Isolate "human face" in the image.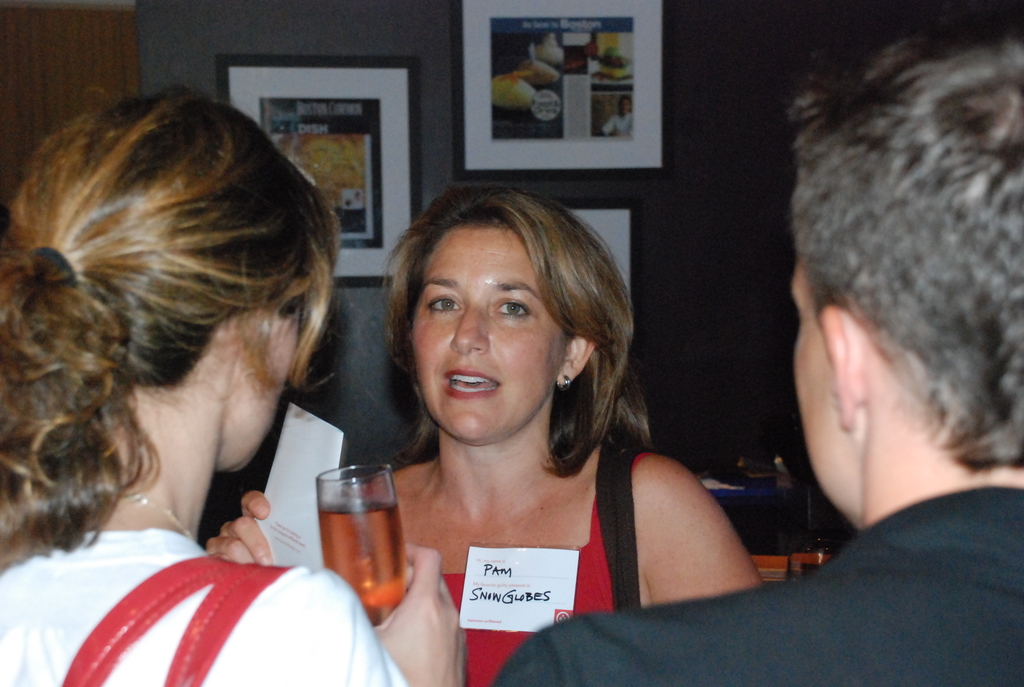
Isolated region: bbox(411, 220, 563, 443).
